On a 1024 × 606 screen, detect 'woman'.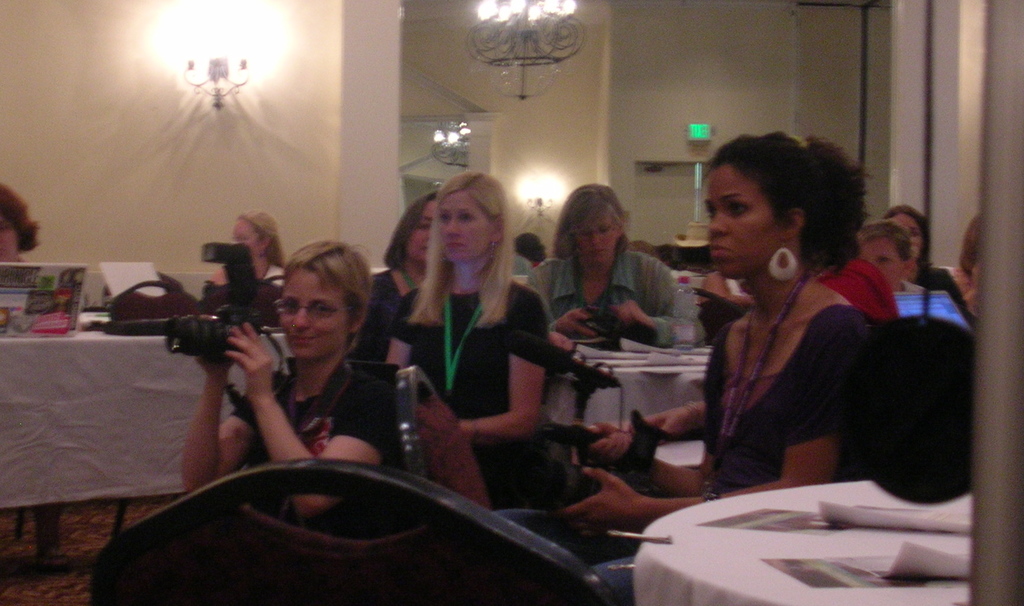
(527,184,698,354).
